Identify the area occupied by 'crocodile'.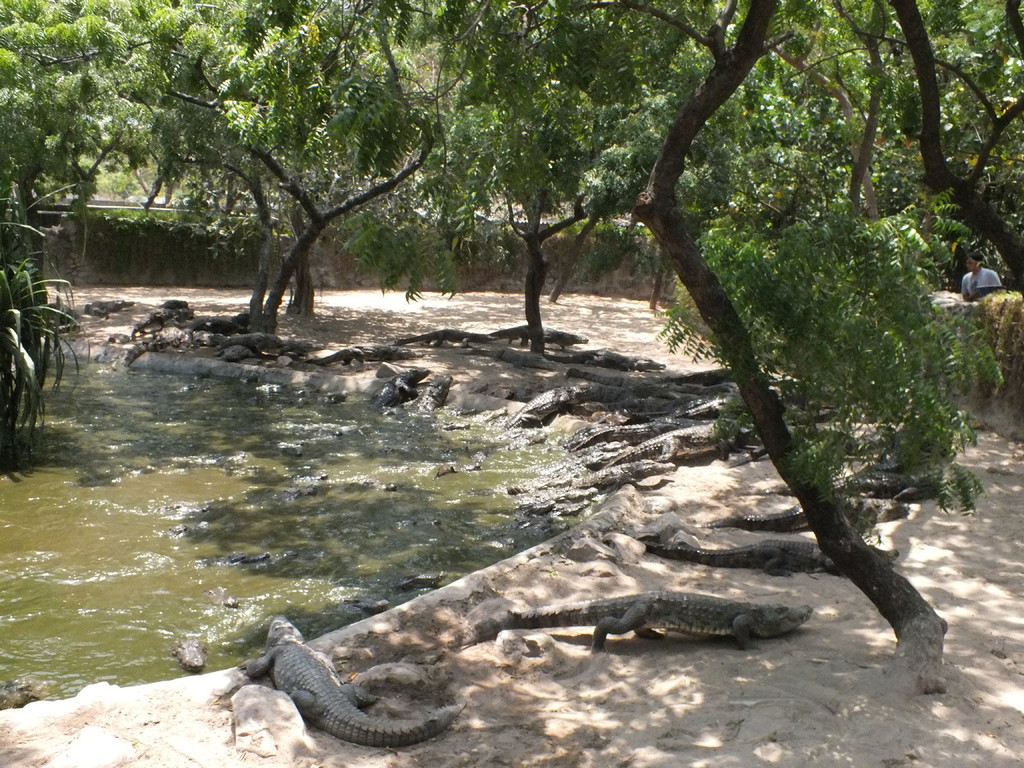
Area: x1=50 y1=300 x2=79 y2=330.
